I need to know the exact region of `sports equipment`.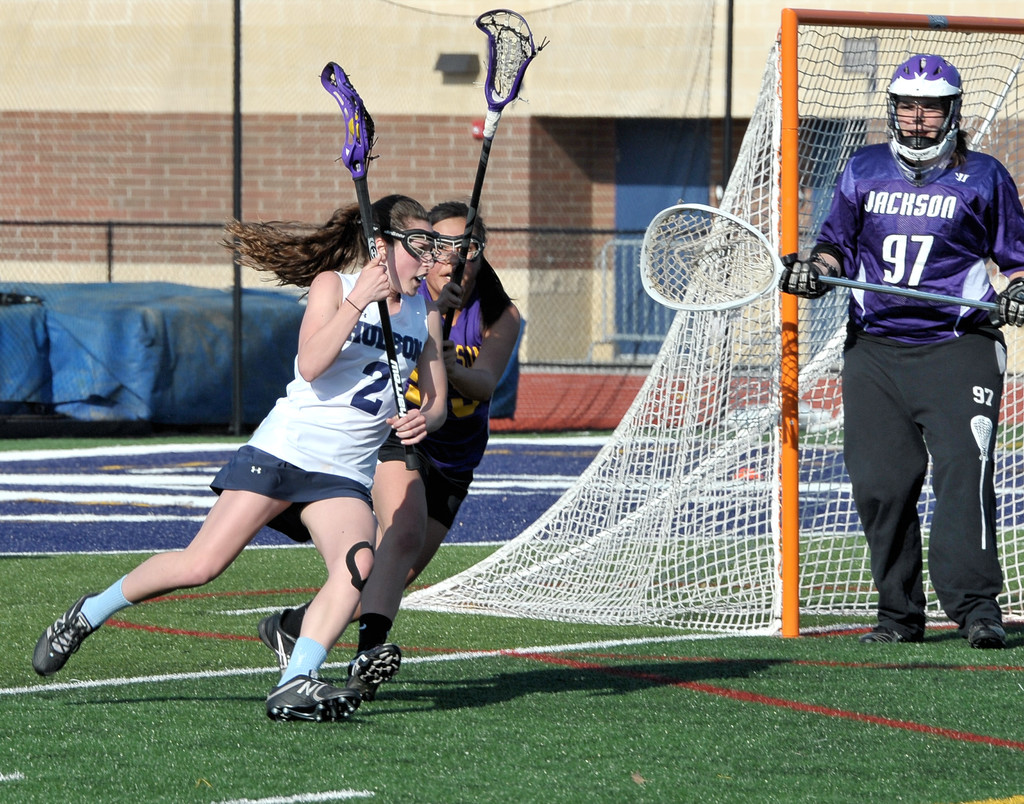
Region: {"left": 637, "top": 200, "right": 1023, "bottom": 318}.
